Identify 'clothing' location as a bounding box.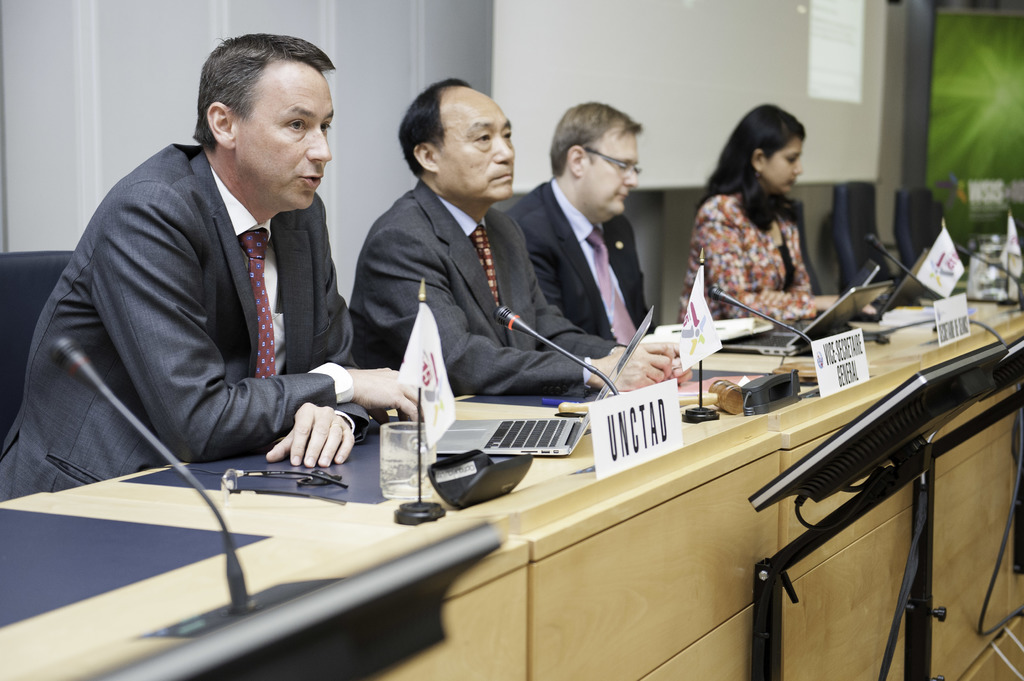
667/192/815/328.
